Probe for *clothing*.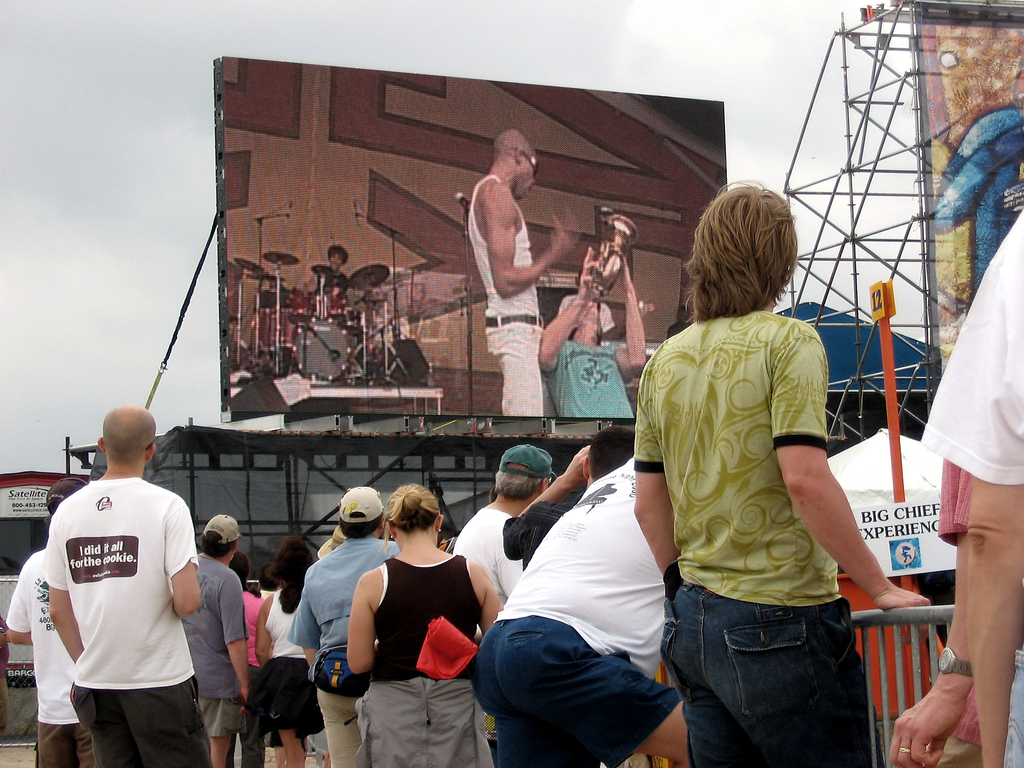
Probe result: (283, 536, 401, 767).
